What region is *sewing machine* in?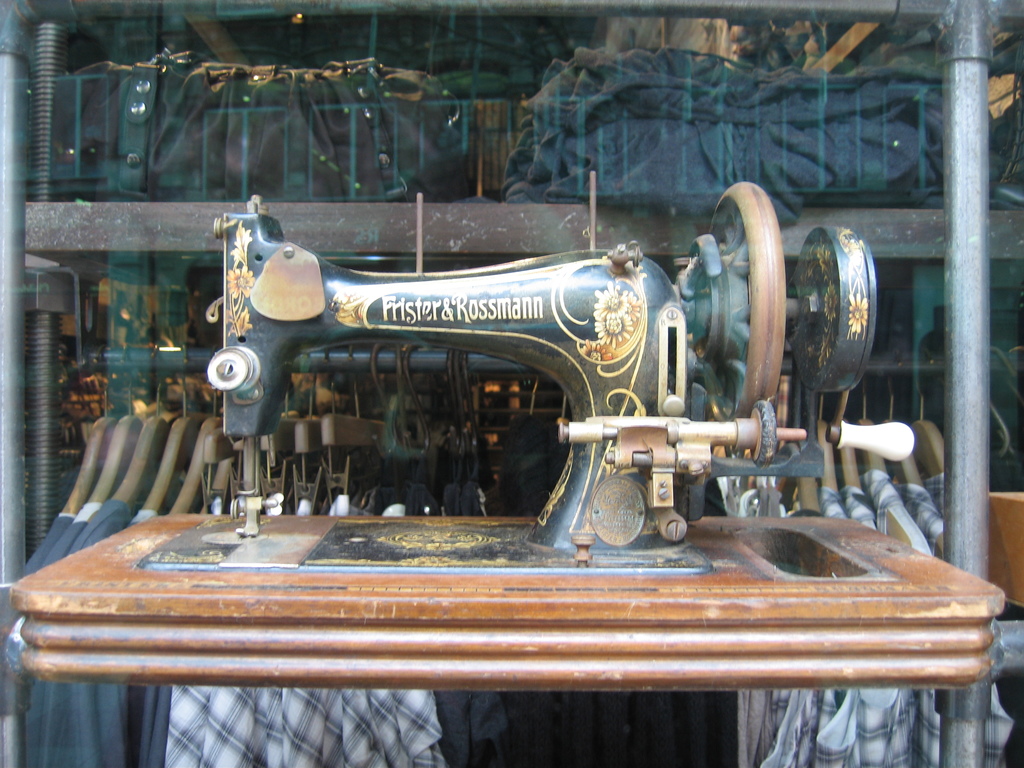
left=6, top=167, right=1004, bottom=699.
